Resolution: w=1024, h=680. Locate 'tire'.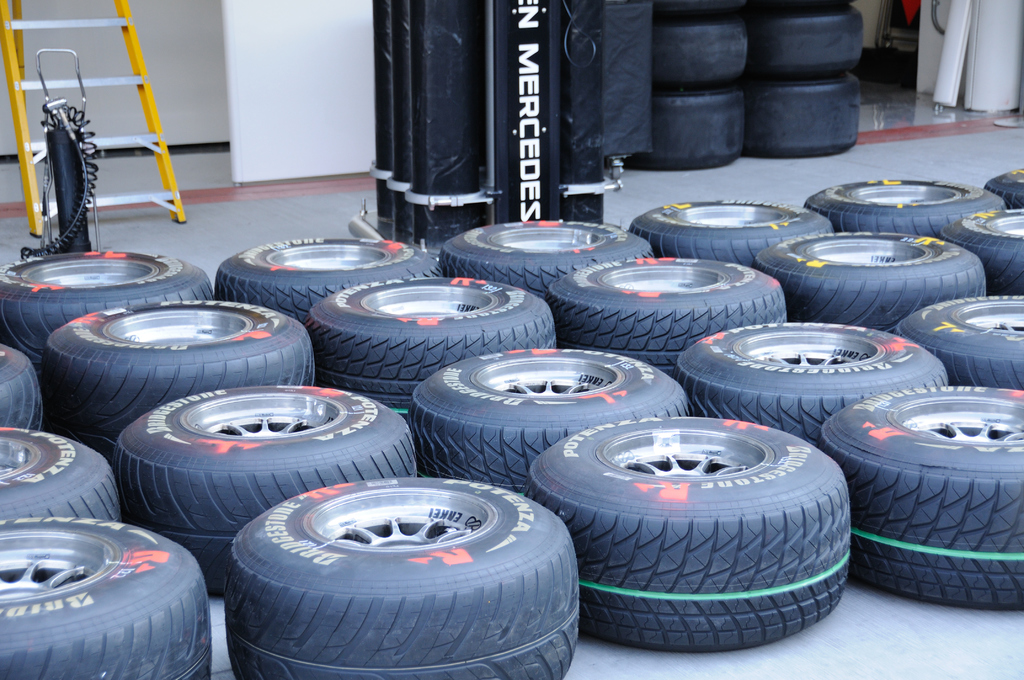
[x1=983, y1=166, x2=1023, y2=208].
